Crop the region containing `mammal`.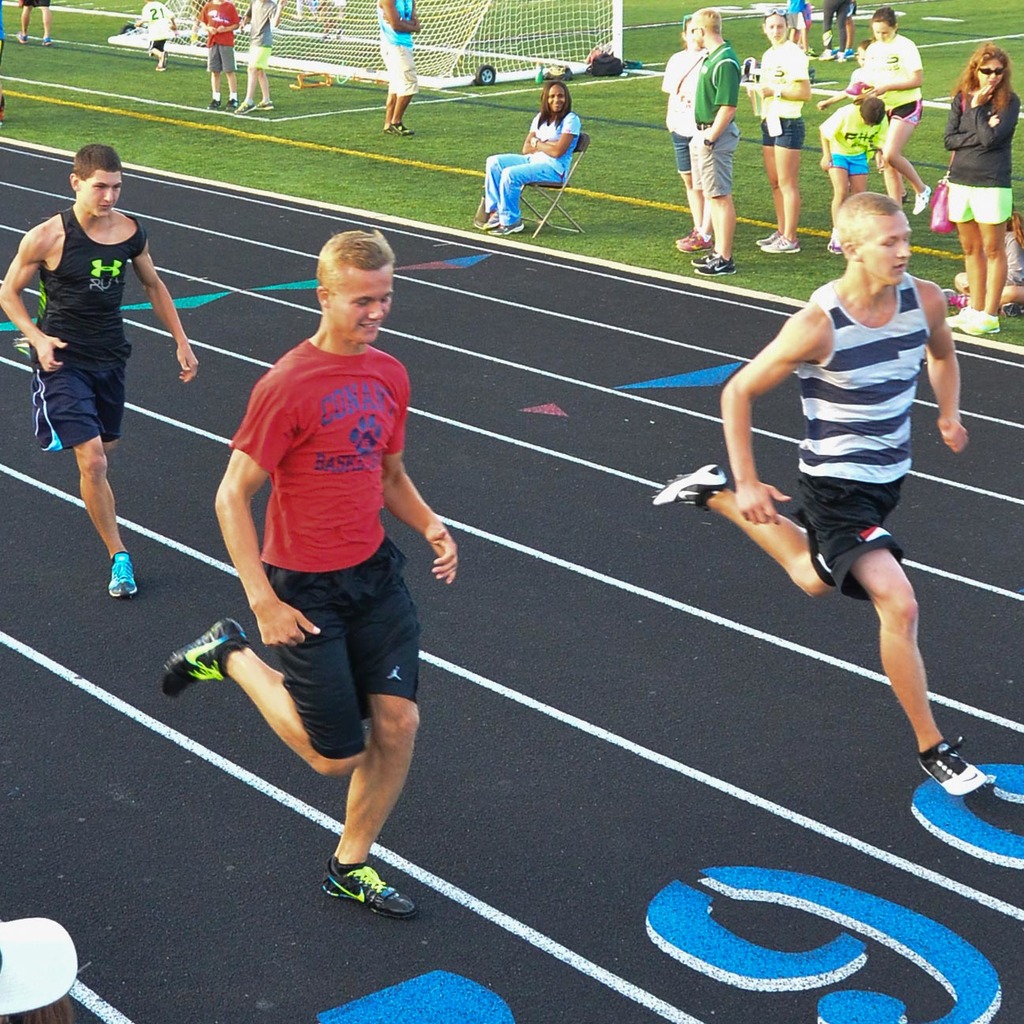
Crop region: bbox=(374, 0, 418, 133).
